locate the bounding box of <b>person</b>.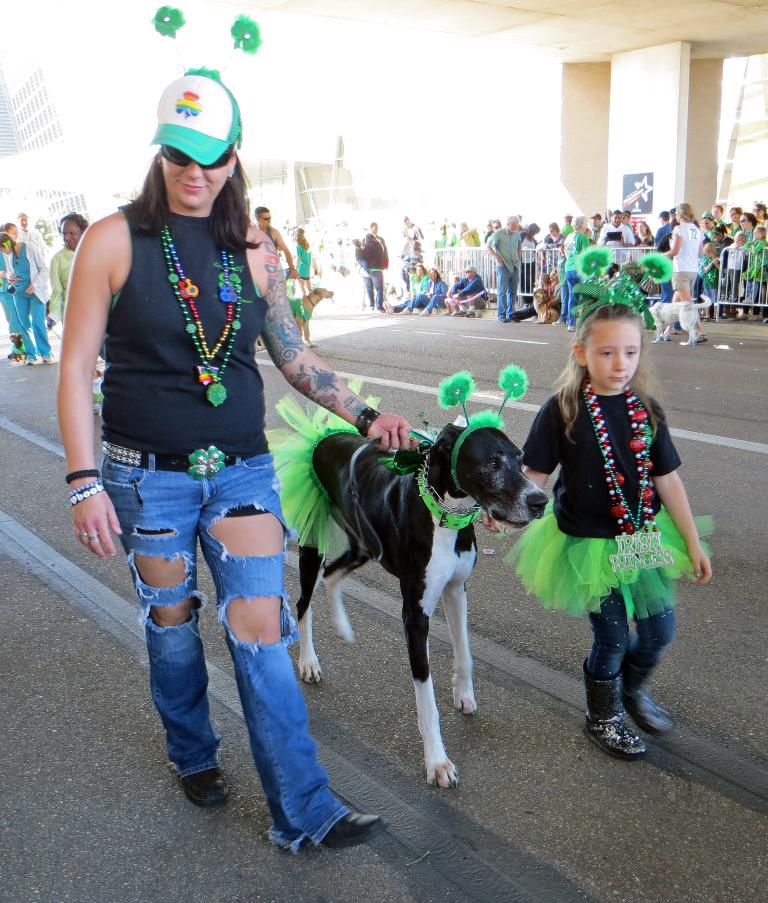
Bounding box: rect(46, 212, 86, 365).
